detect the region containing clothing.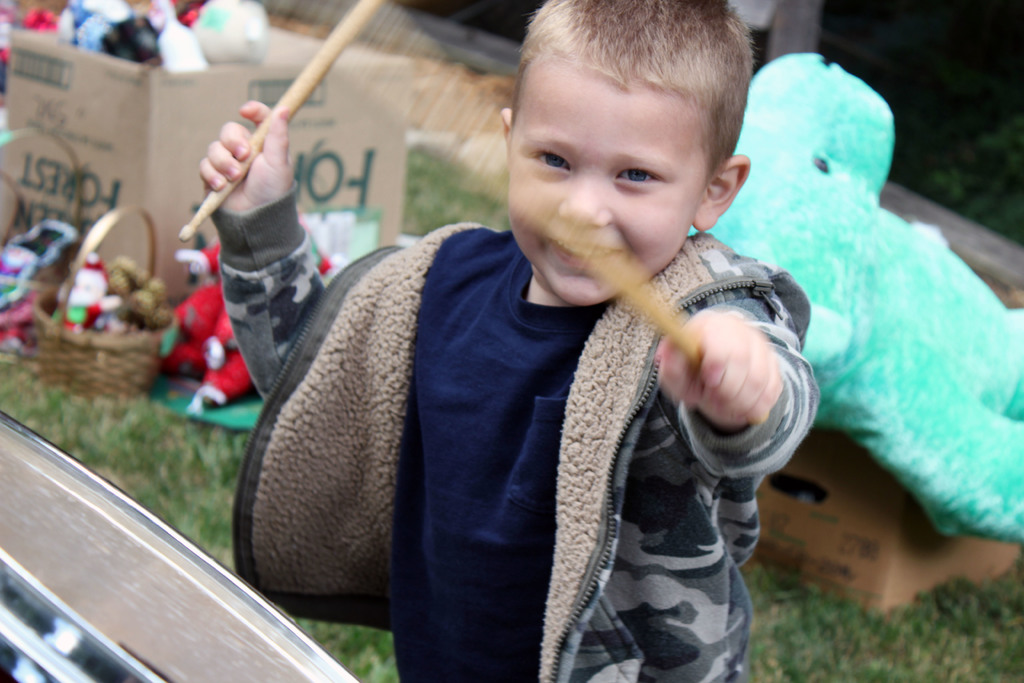
<box>202,191,817,682</box>.
